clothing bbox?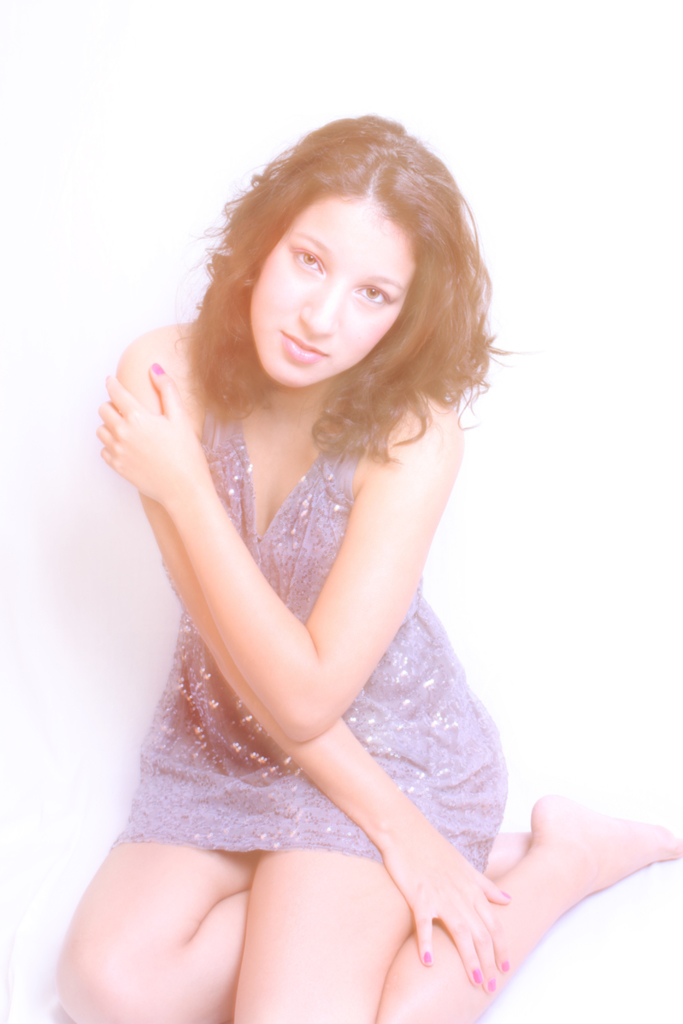
x1=121, y1=383, x2=507, y2=879
